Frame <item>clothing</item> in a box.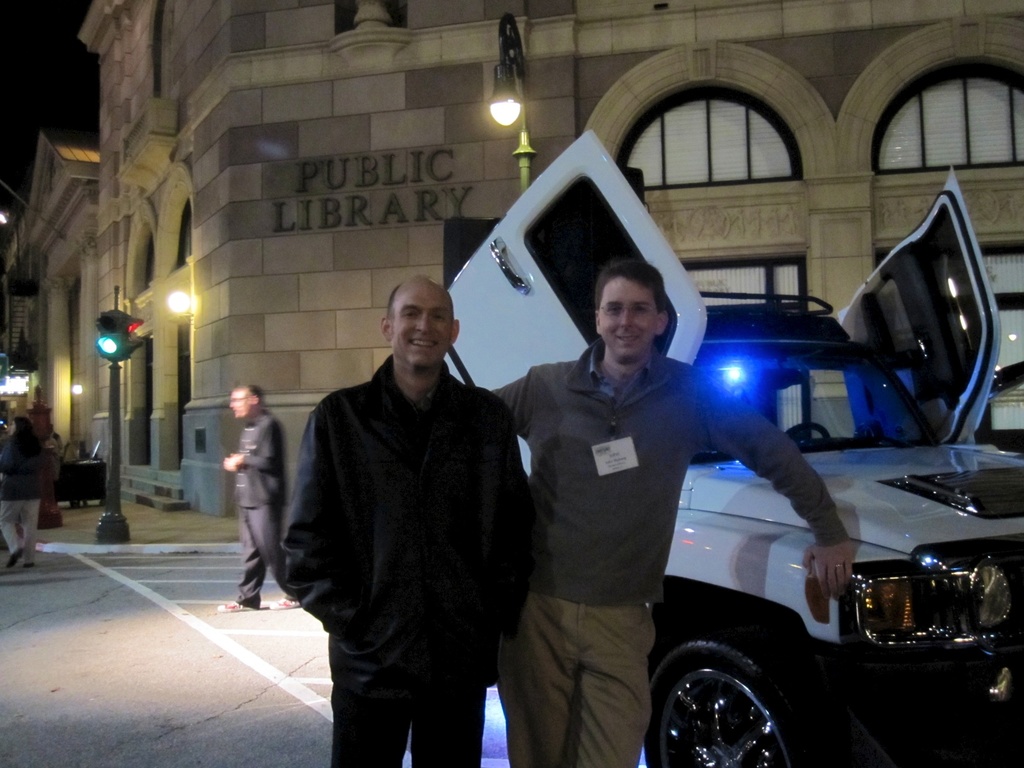
bbox(239, 291, 499, 740).
